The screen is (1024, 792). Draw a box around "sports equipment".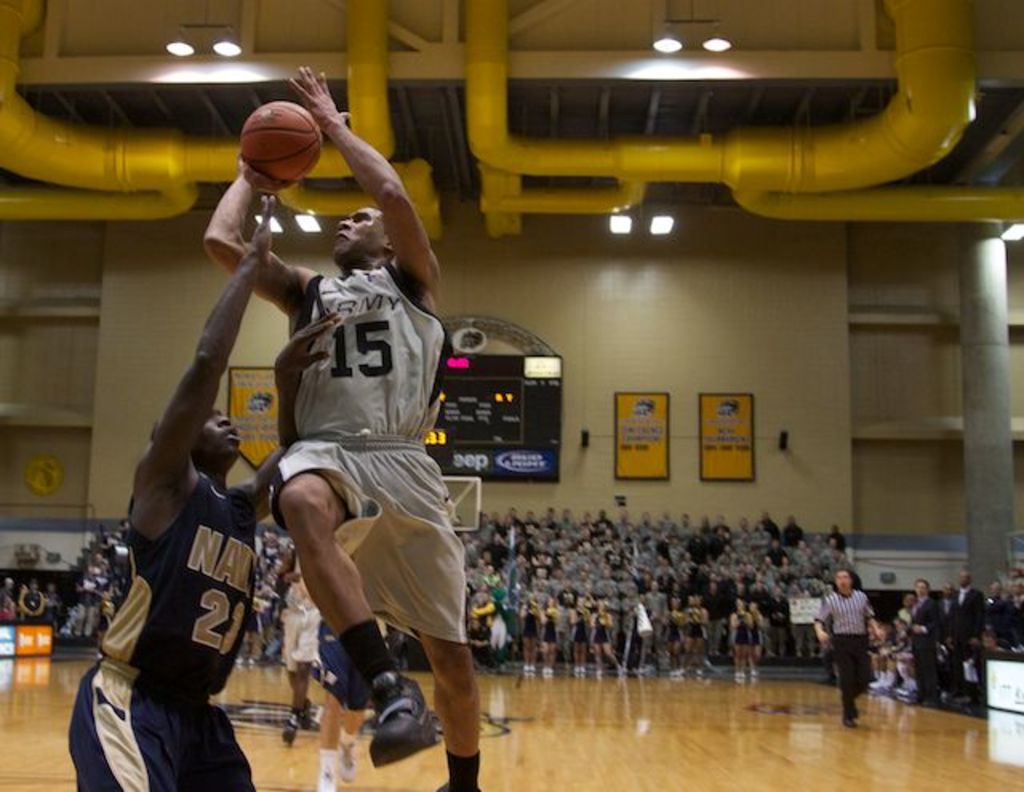
x1=242, y1=94, x2=328, y2=181.
